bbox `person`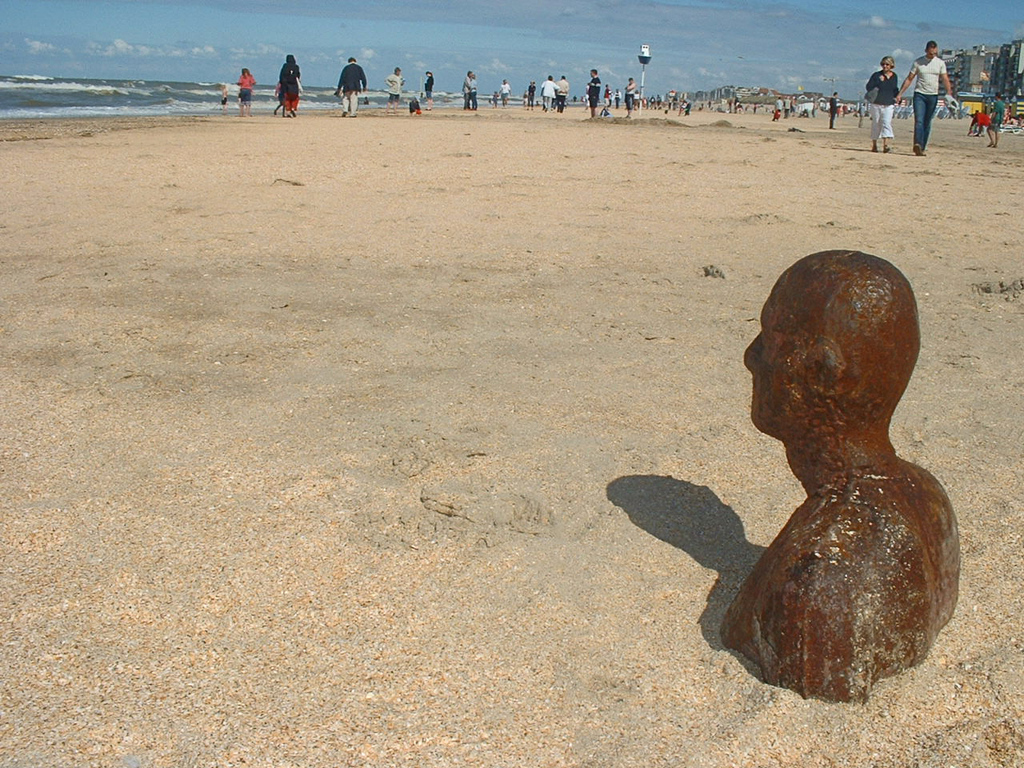
{"x1": 886, "y1": 37, "x2": 958, "y2": 146}
